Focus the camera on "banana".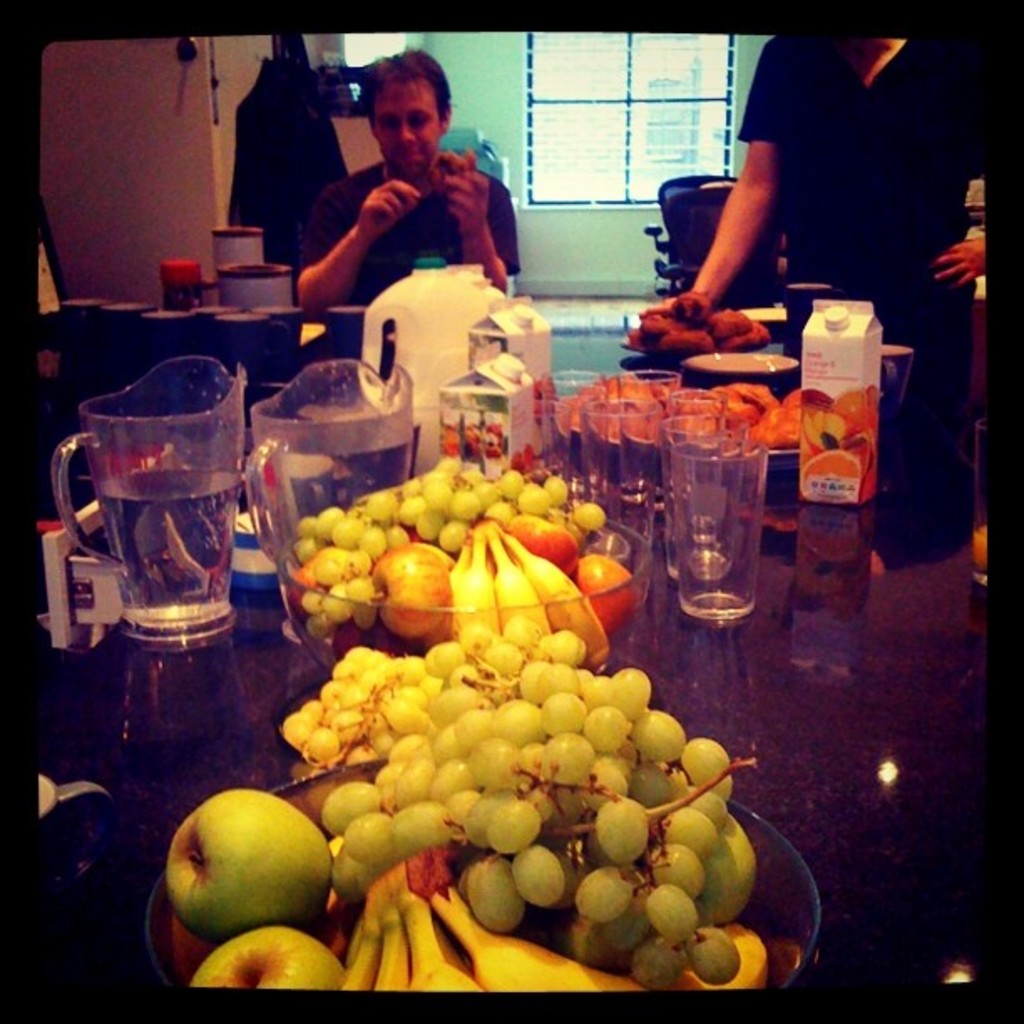
Focus region: box(430, 904, 761, 989).
